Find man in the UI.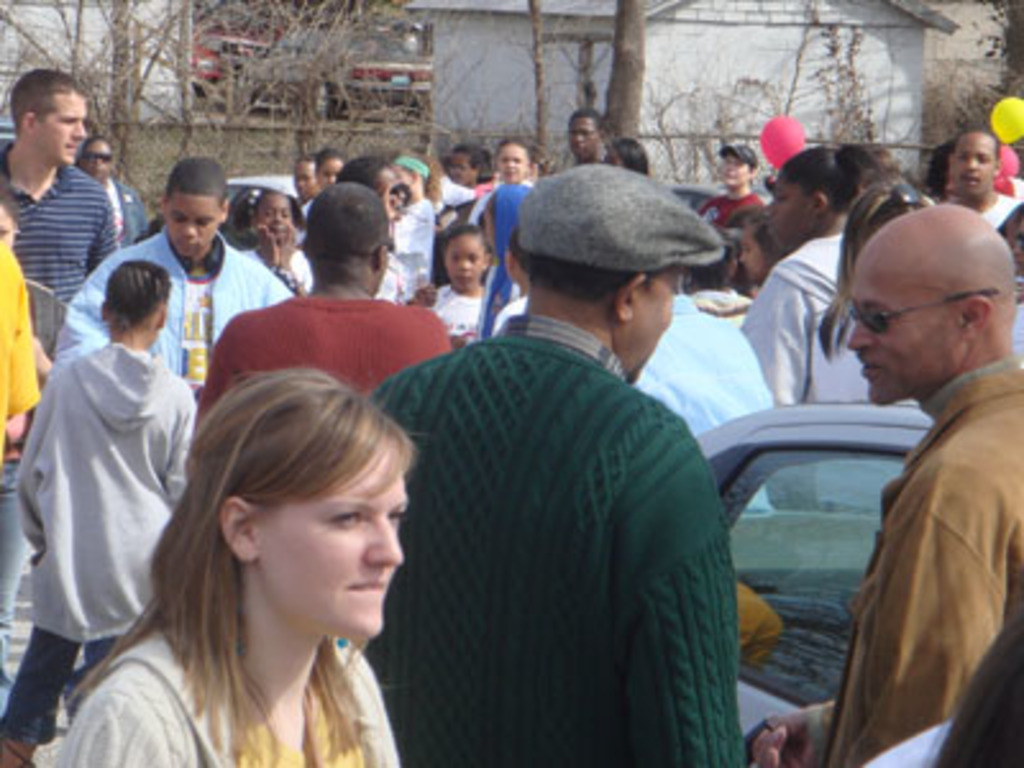
UI element at BBox(678, 143, 763, 282).
